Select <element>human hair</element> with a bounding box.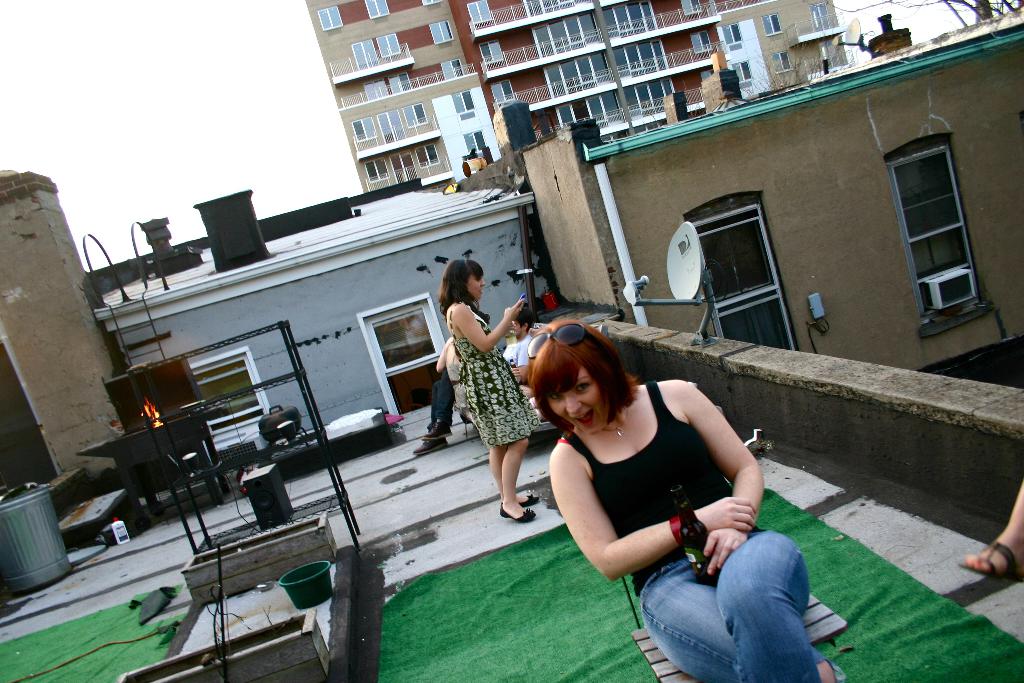
locate(520, 324, 642, 453).
